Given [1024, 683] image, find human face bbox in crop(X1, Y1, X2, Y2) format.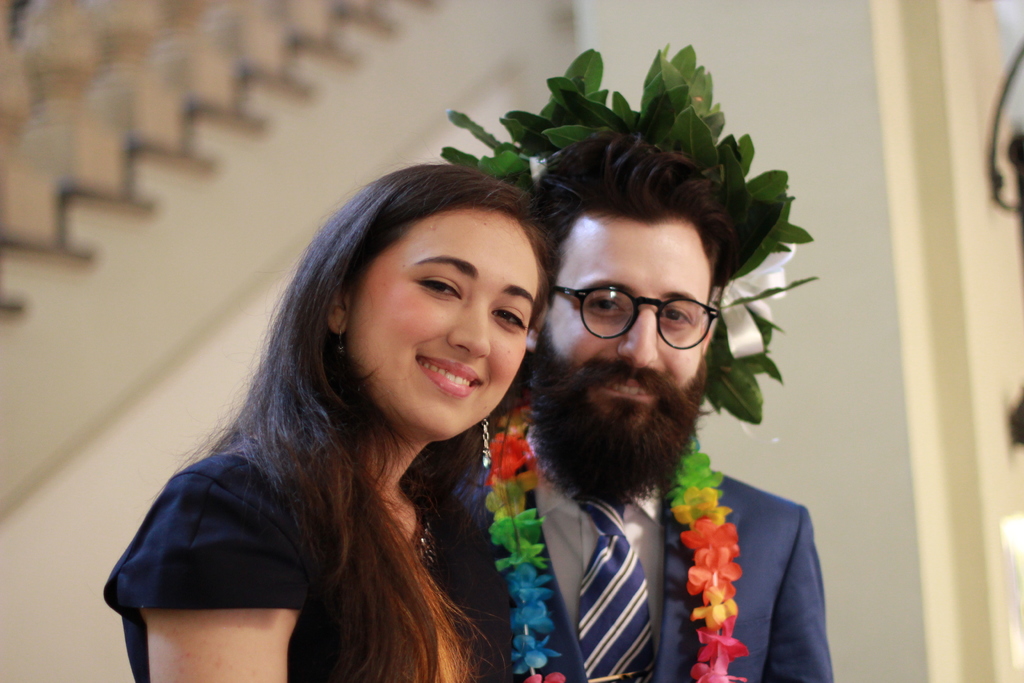
crop(347, 208, 545, 440).
